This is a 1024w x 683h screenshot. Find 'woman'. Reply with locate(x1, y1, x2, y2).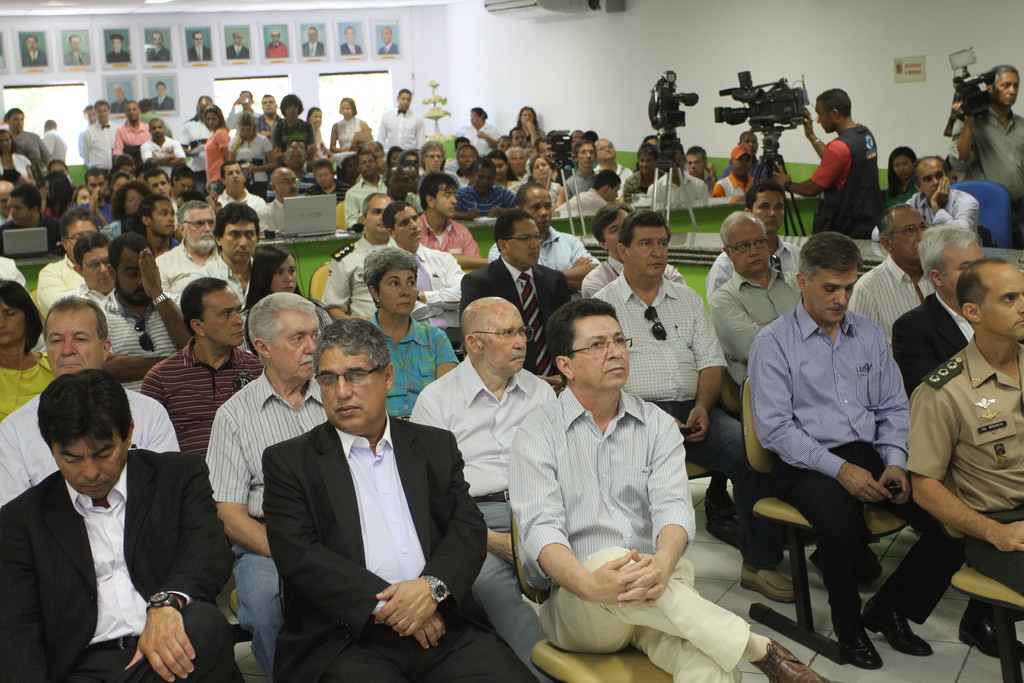
locate(233, 108, 277, 196).
